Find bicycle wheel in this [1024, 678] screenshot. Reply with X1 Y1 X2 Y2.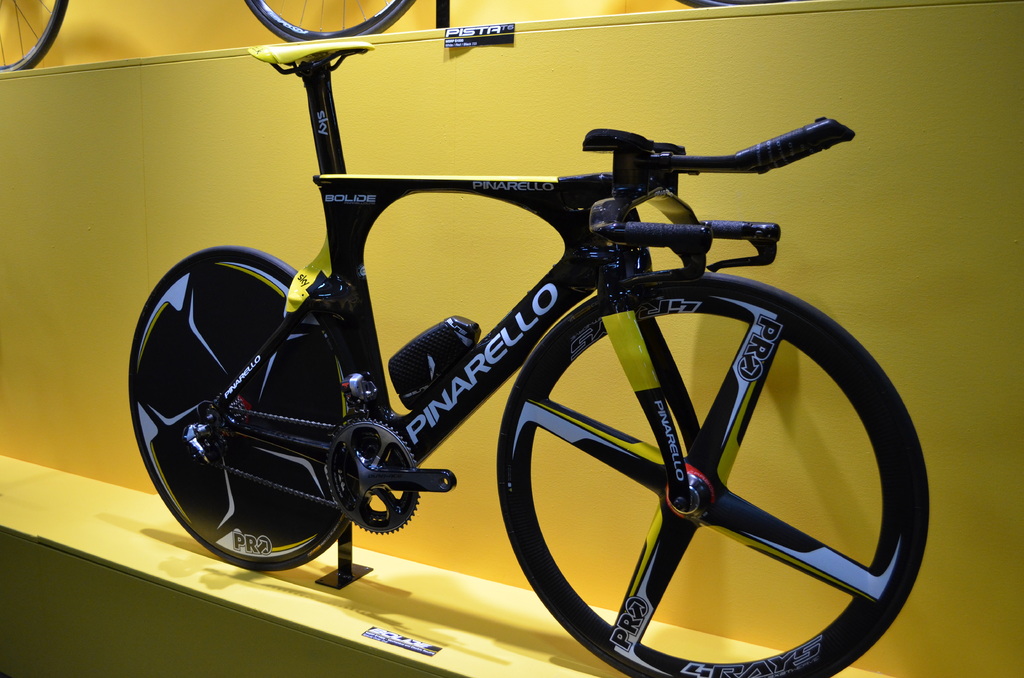
479 245 895 674.
